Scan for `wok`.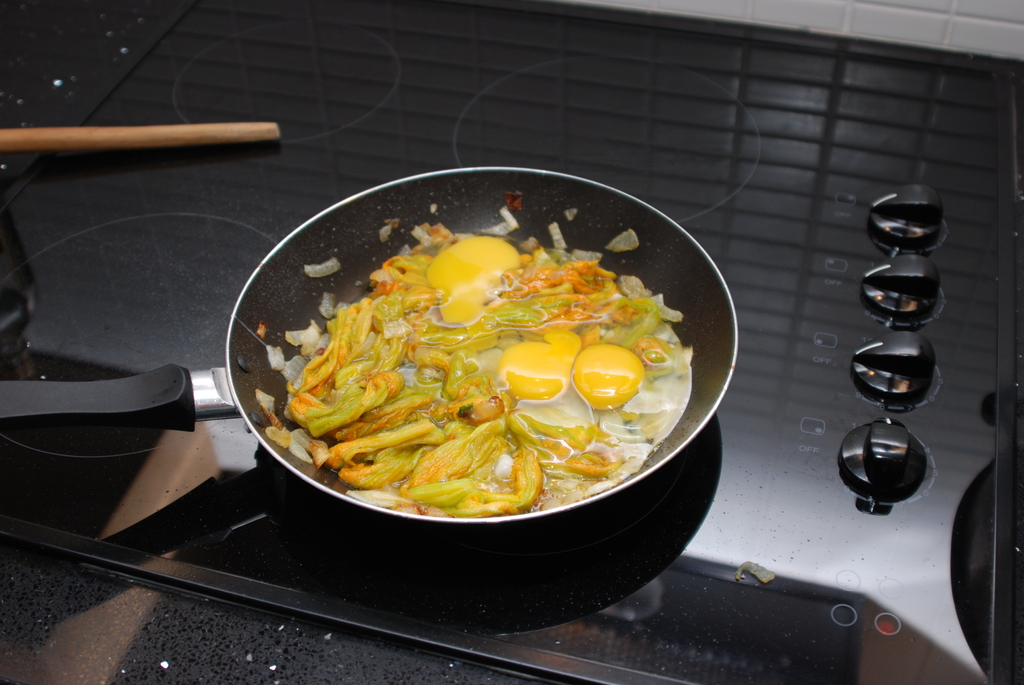
Scan result: [x1=0, y1=152, x2=748, y2=565].
